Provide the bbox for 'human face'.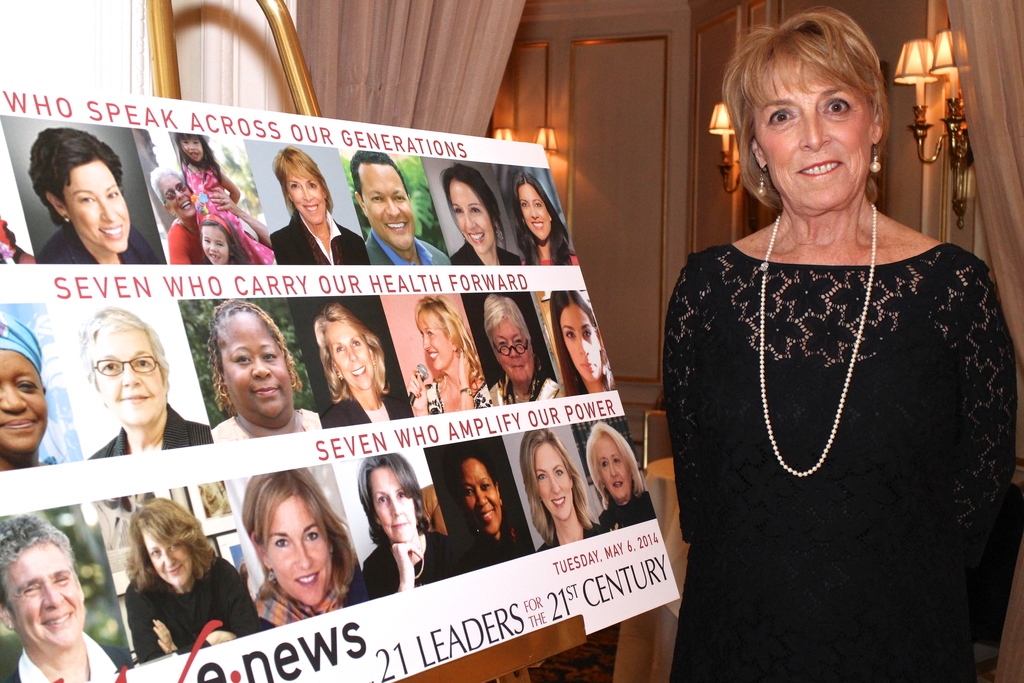
<box>2,541,74,650</box>.
